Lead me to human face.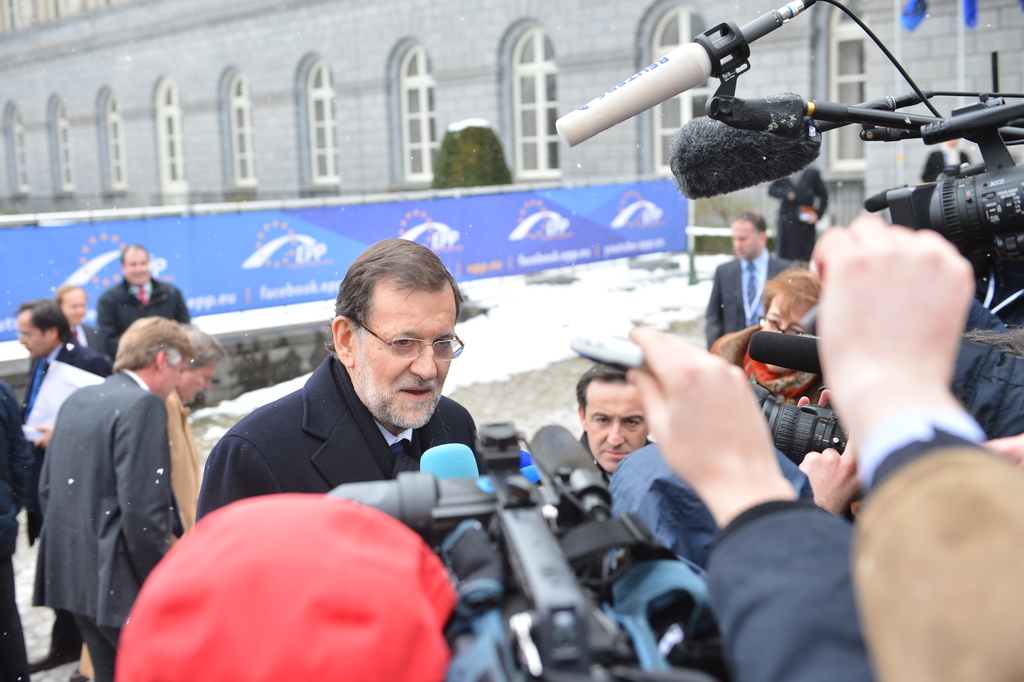
Lead to <bbox>755, 300, 808, 376</bbox>.
